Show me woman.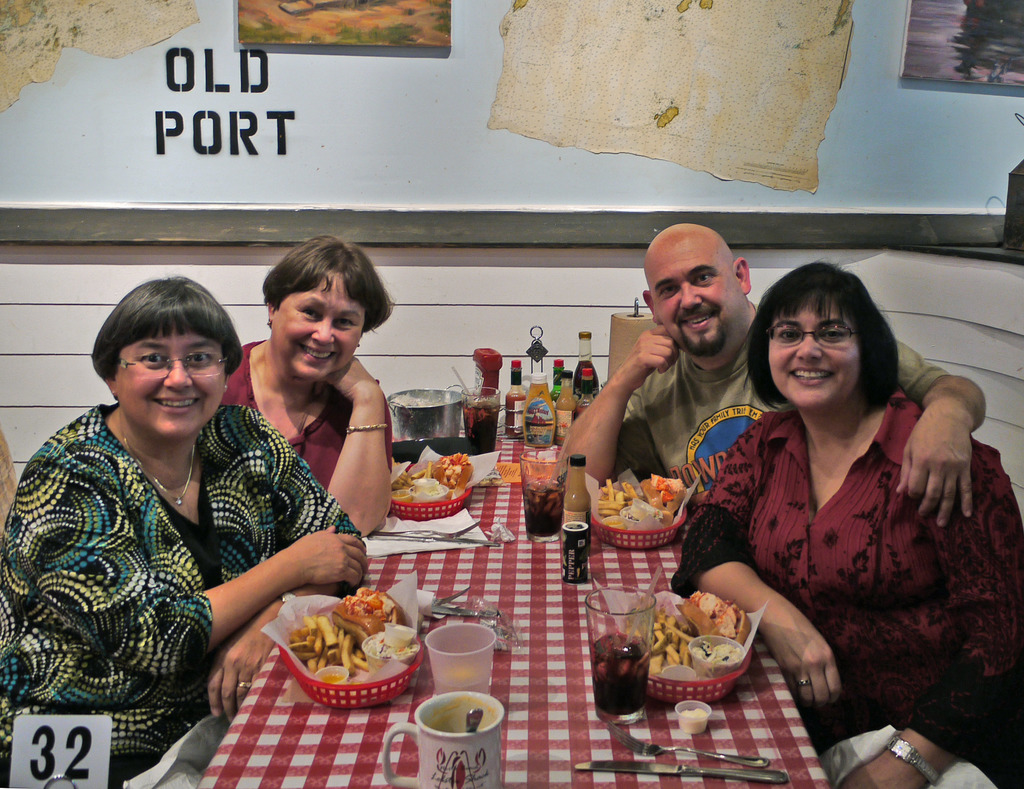
woman is here: bbox=[0, 270, 358, 788].
